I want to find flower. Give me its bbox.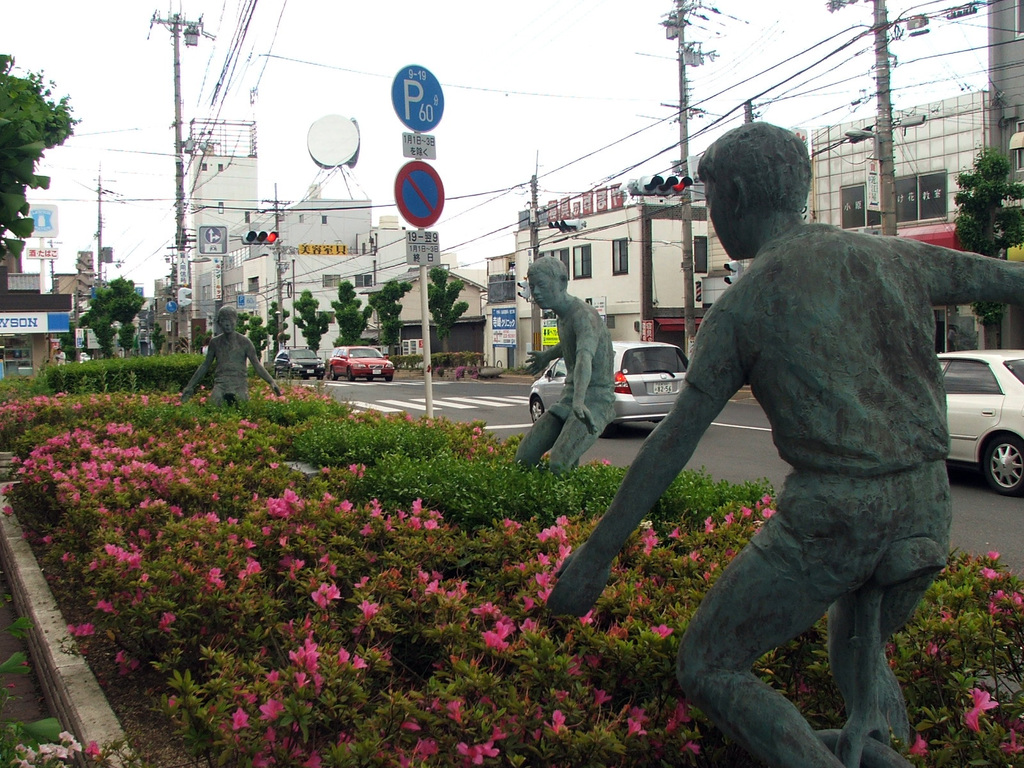
BBox(303, 751, 324, 767).
